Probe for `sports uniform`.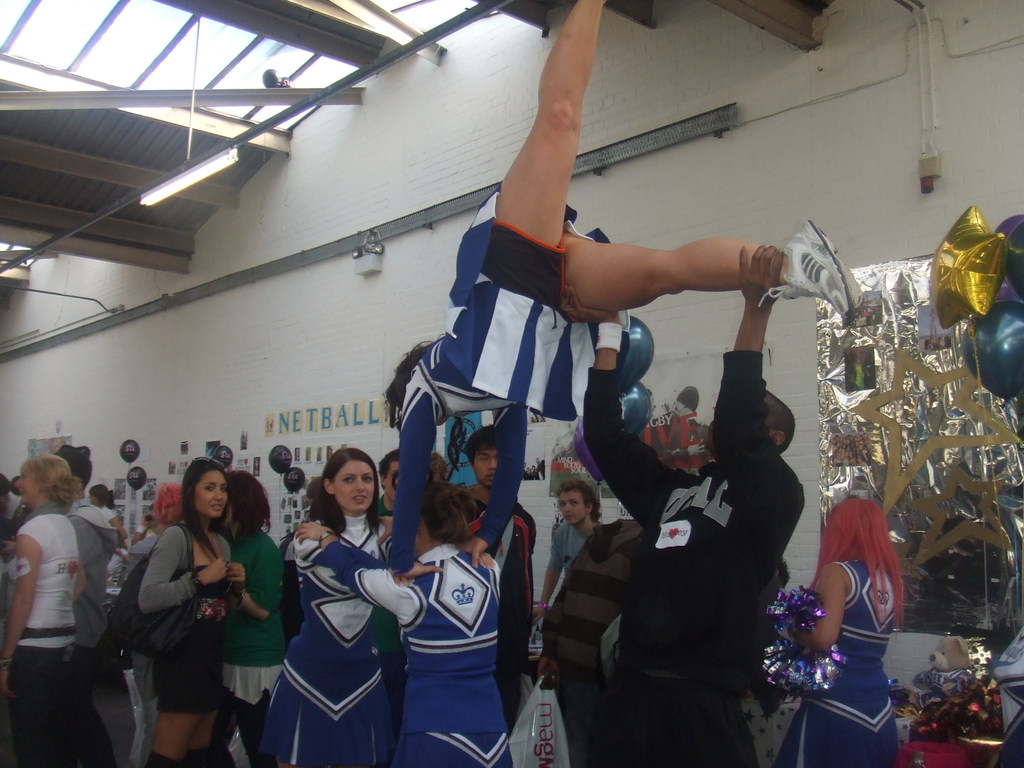
Probe result: x1=780, y1=550, x2=919, y2=767.
